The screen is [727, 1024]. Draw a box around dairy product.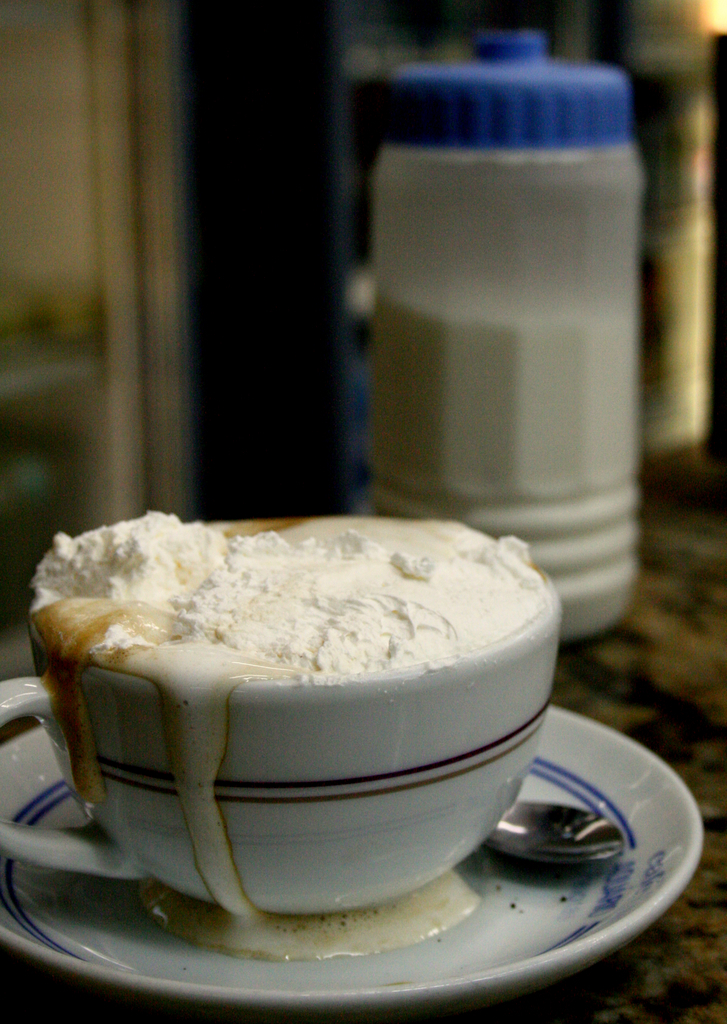
36, 520, 546, 916.
